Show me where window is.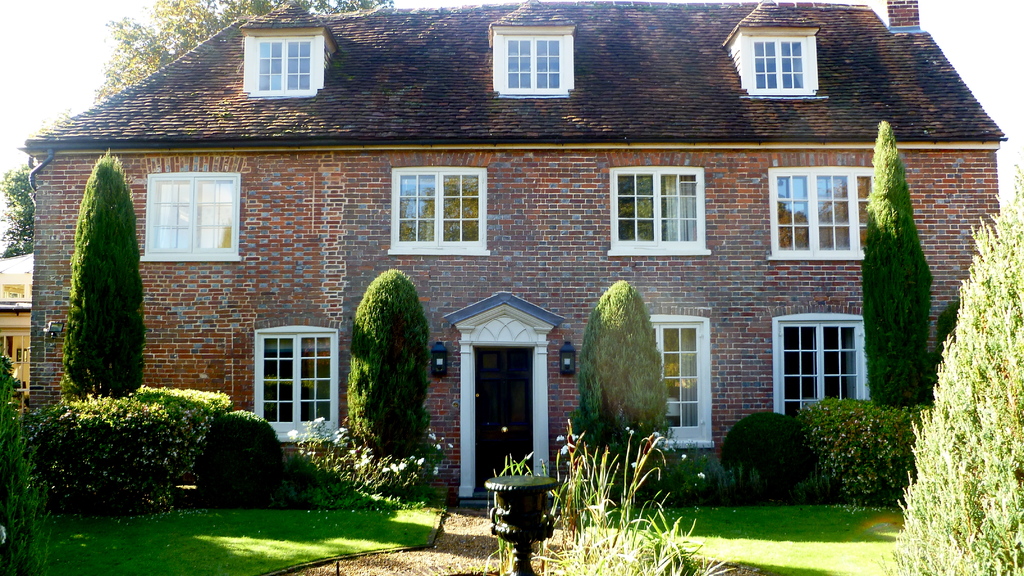
window is at [13,335,31,365].
